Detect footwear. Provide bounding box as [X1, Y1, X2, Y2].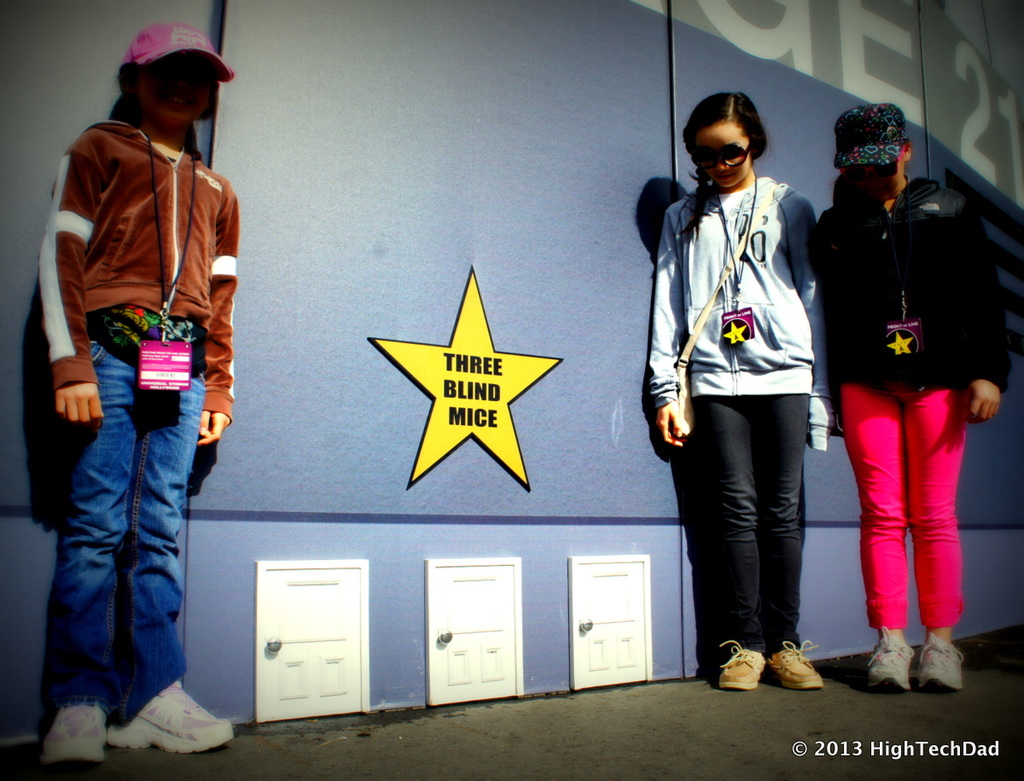
[38, 698, 116, 771].
